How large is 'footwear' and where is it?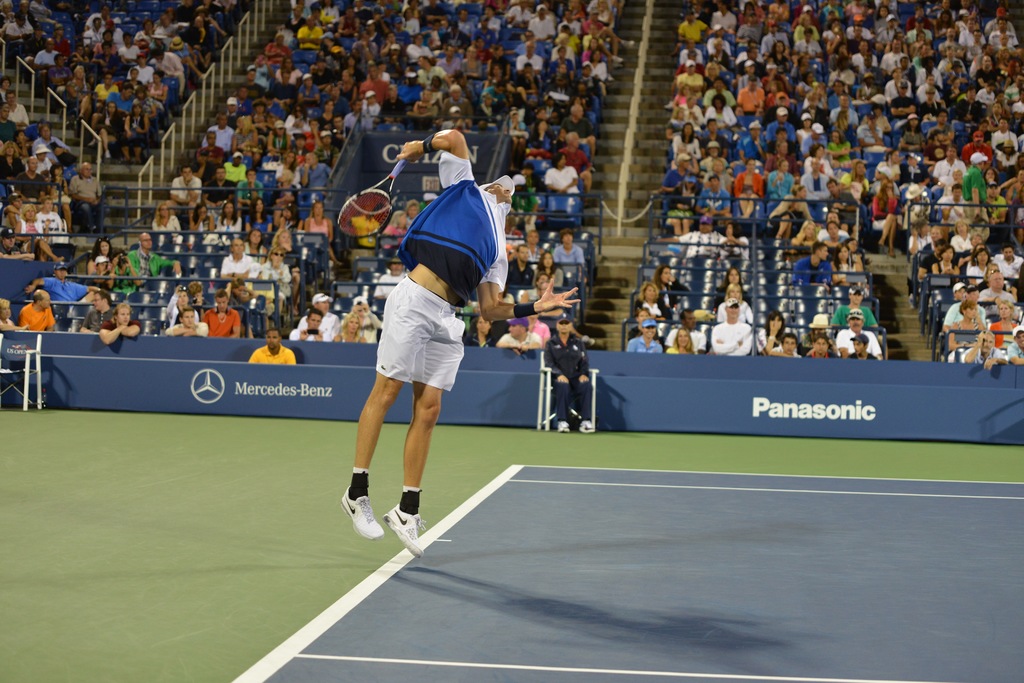
Bounding box: box=[623, 40, 634, 49].
